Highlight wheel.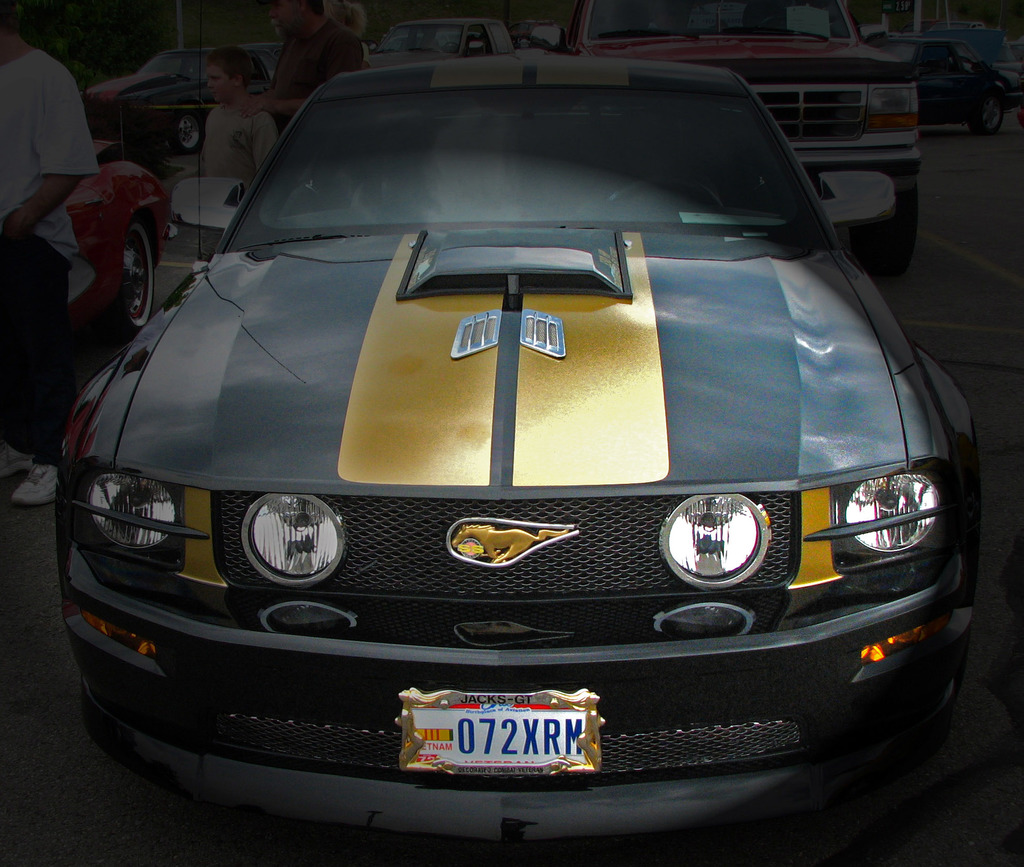
Highlighted region: [975,93,1004,135].
